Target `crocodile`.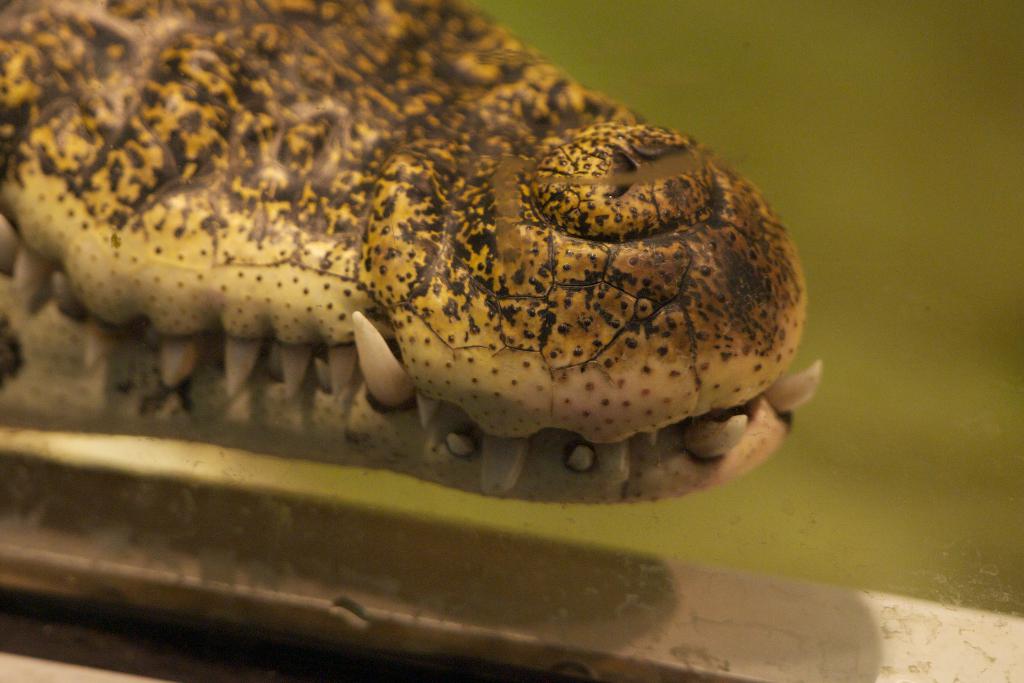
Target region: {"left": 0, "top": 0, "right": 822, "bottom": 505}.
